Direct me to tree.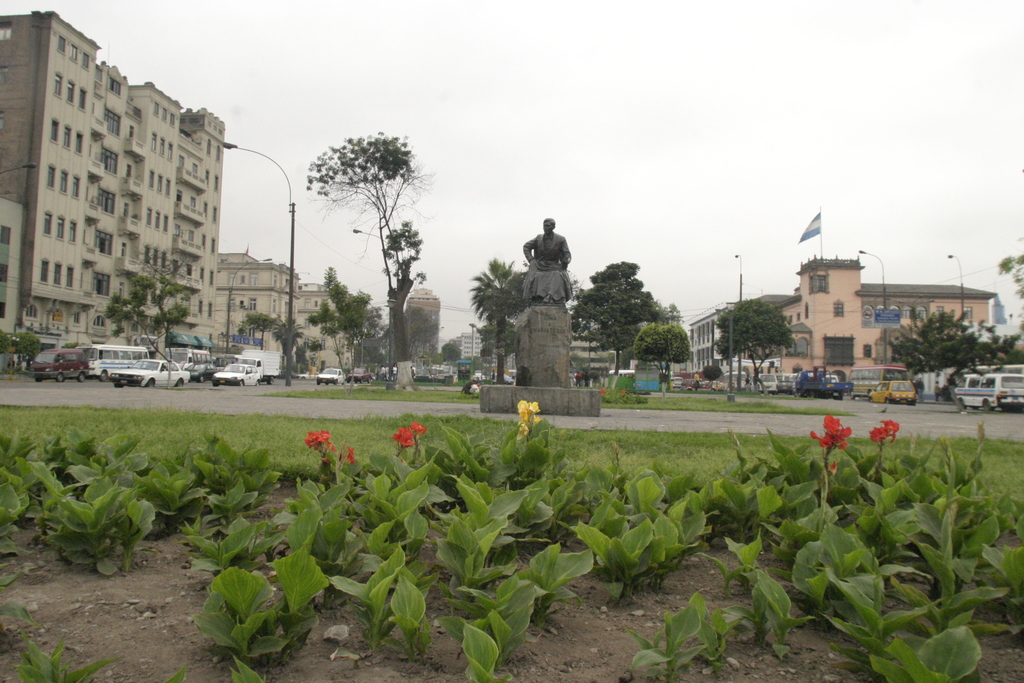
Direction: <bbox>98, 261, 199, 391</bbox>.
